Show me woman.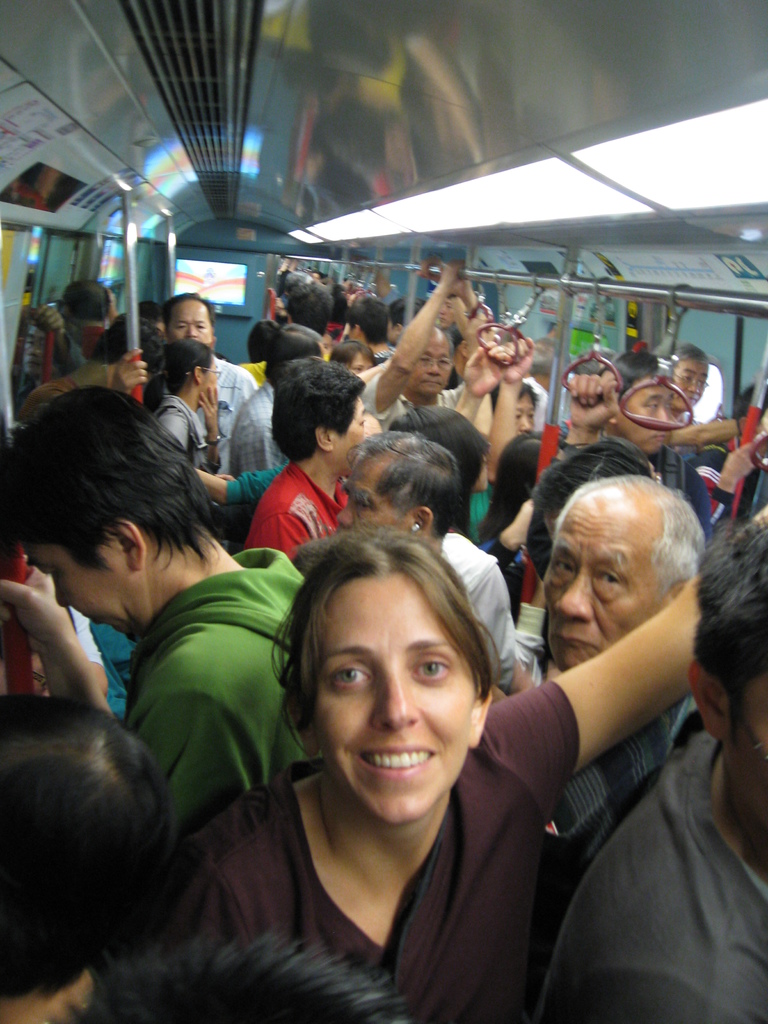
woman is here: 149/337/230/482.
